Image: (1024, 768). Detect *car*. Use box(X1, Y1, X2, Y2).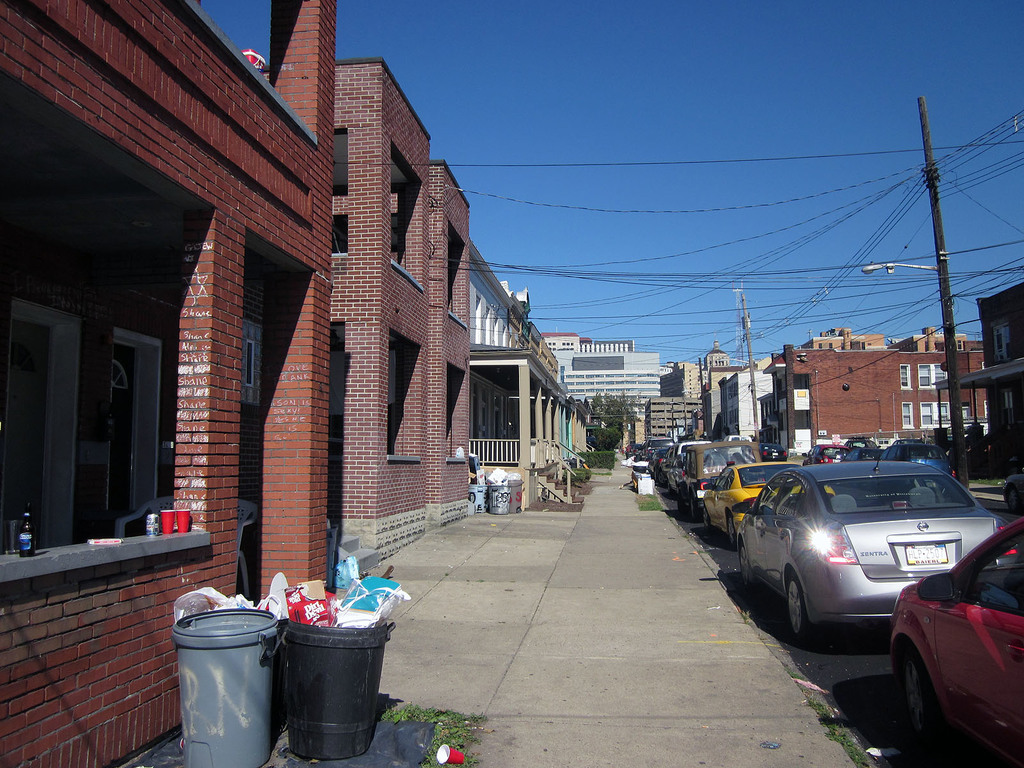
box(801, 441, 847, 462).
